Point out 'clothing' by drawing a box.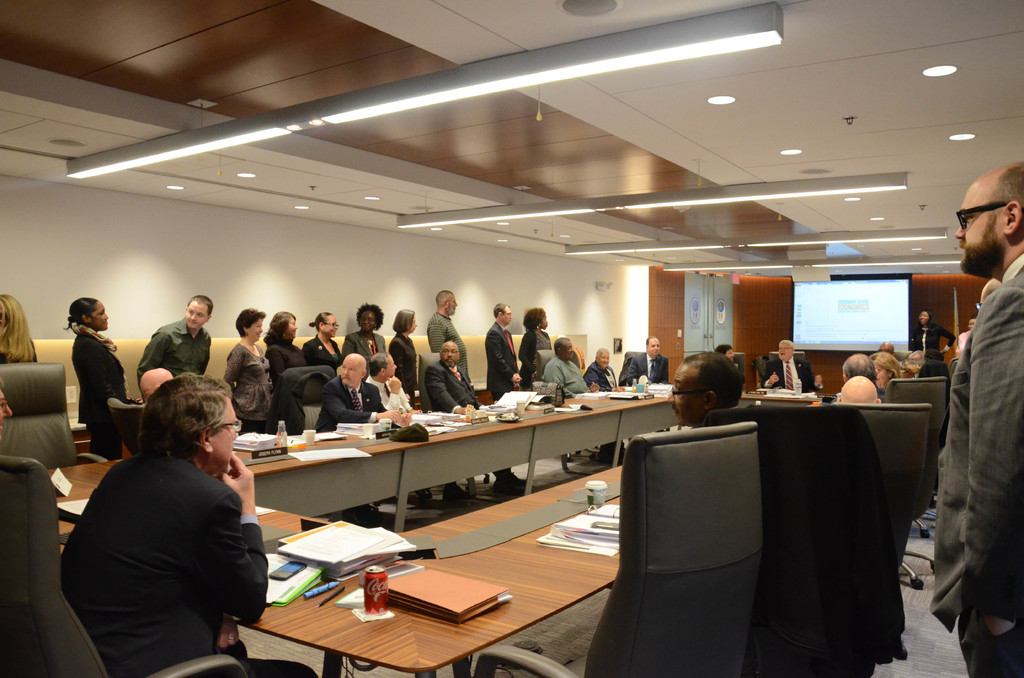
72, 327, 129, 458.
